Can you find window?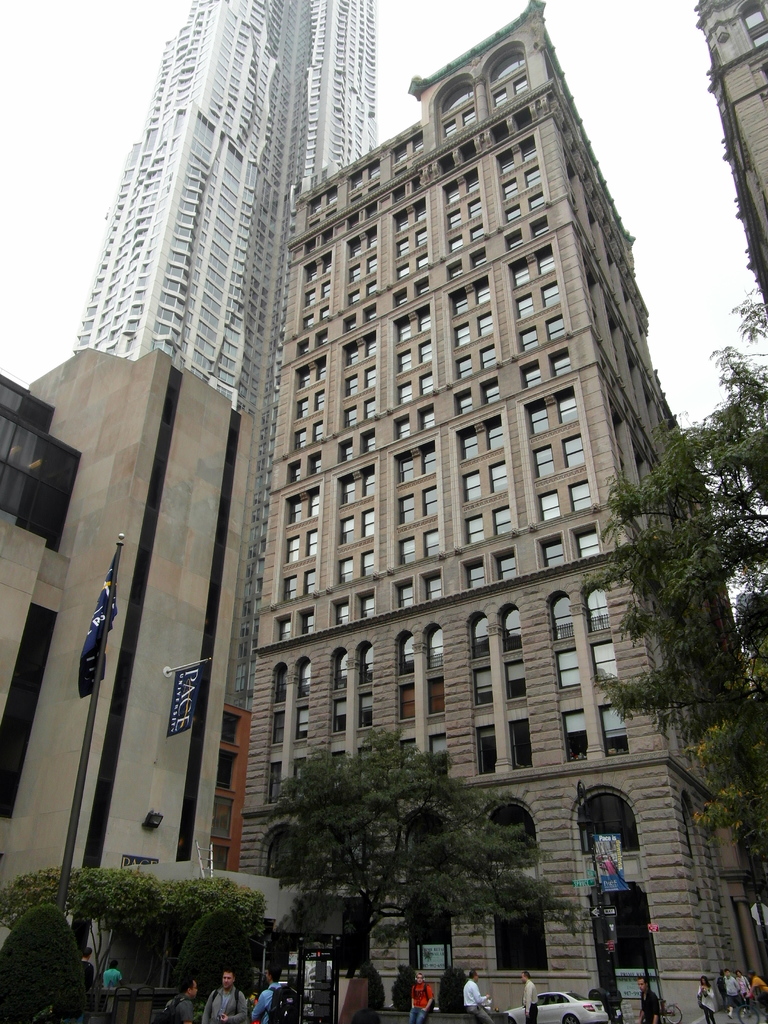
Yes, bounding box: 347 290 361 308.
